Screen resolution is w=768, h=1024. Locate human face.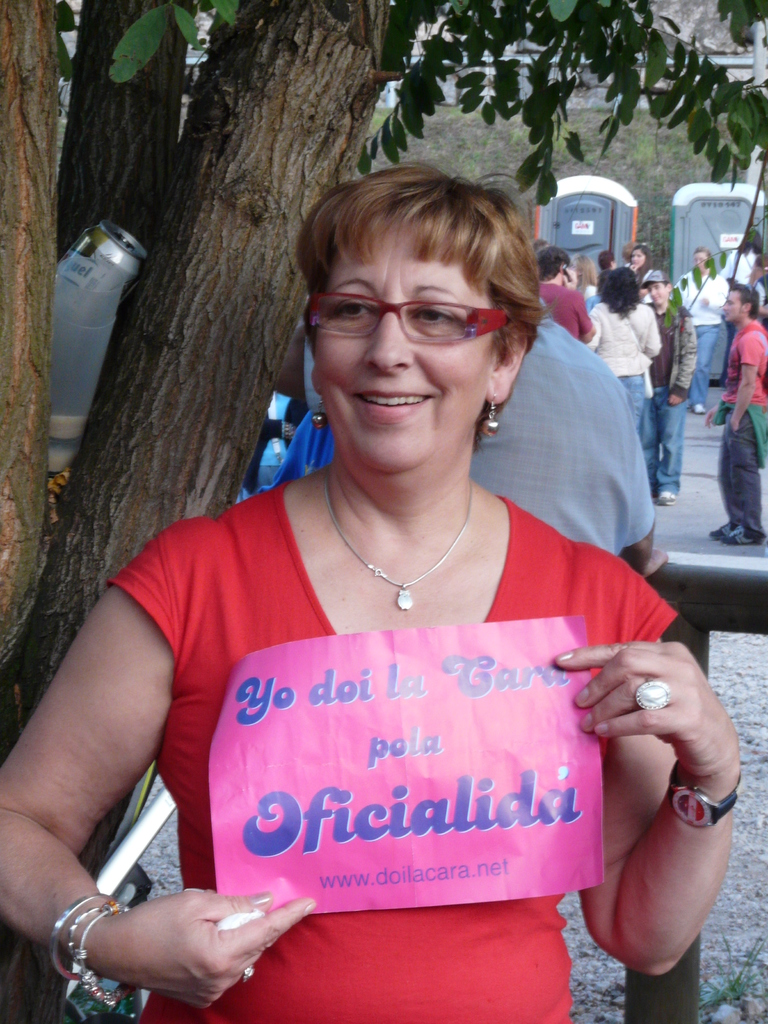
694:252:708:273.
